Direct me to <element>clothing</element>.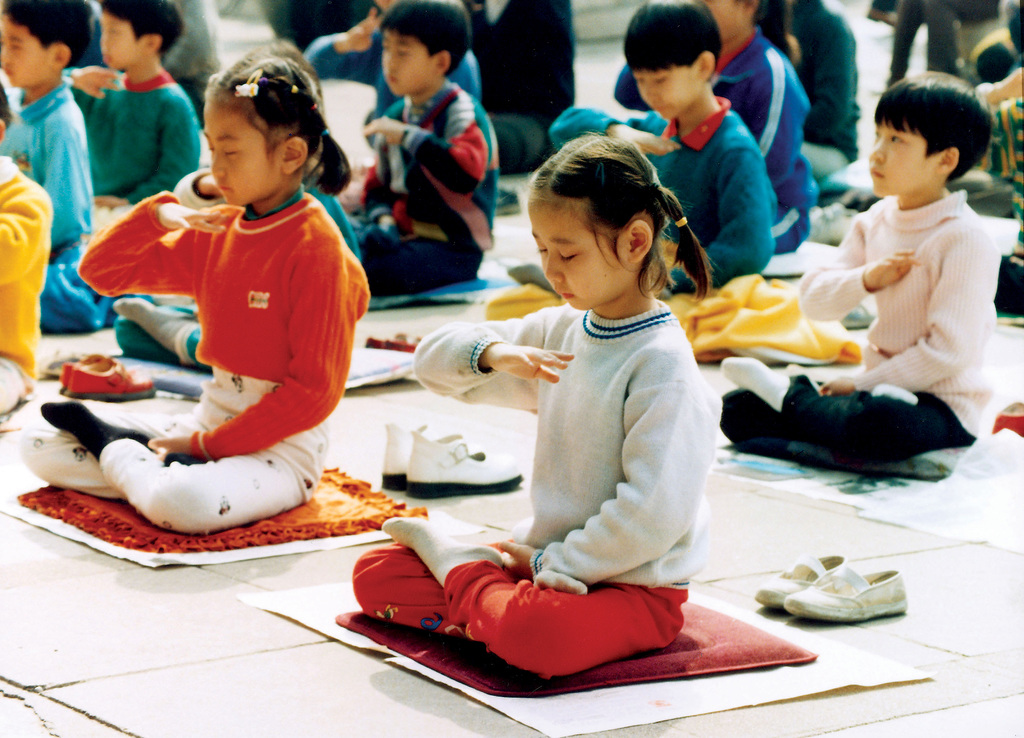
Direction: crop(0, 76, 115, 338).
